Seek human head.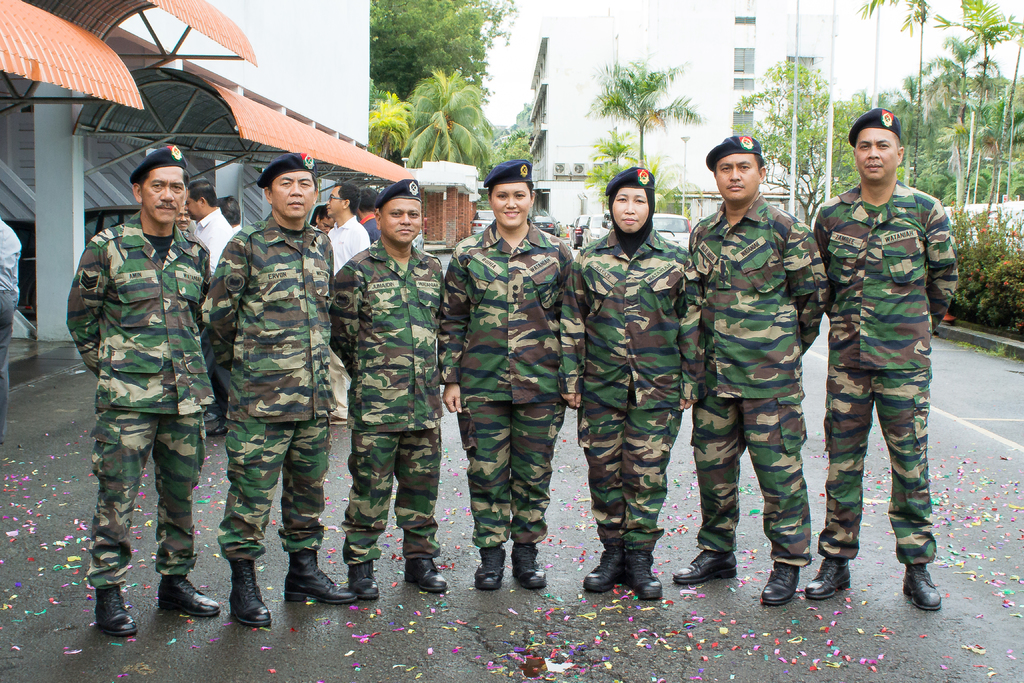
x1=847, y1=106, x2=908, y2=181.
